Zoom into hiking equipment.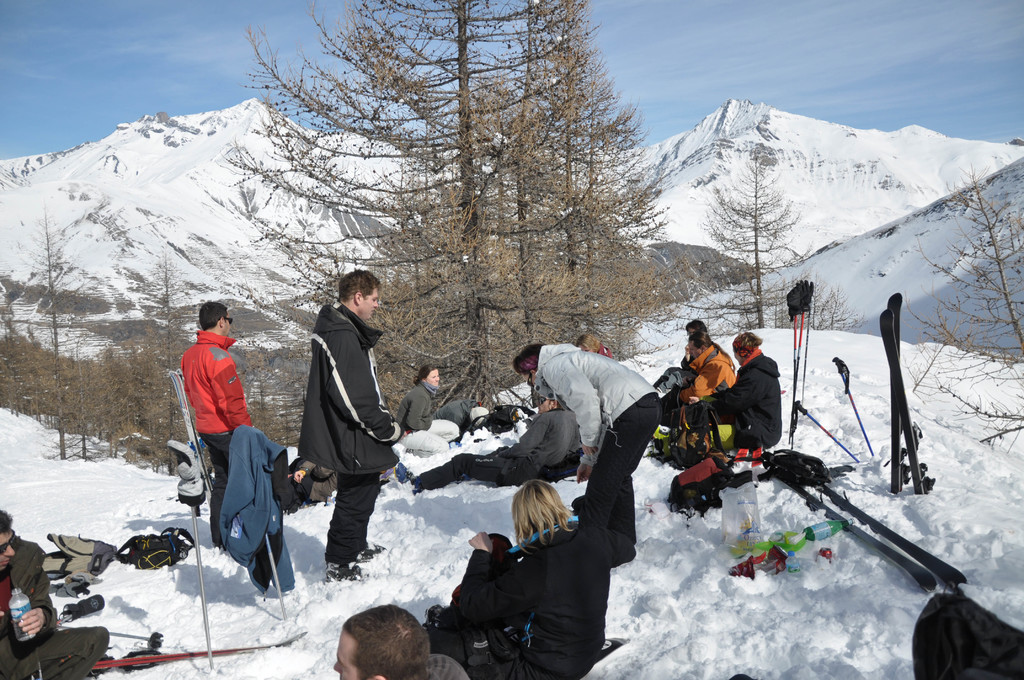
Zoom target: bbox=[666, 453, 762, 520].
